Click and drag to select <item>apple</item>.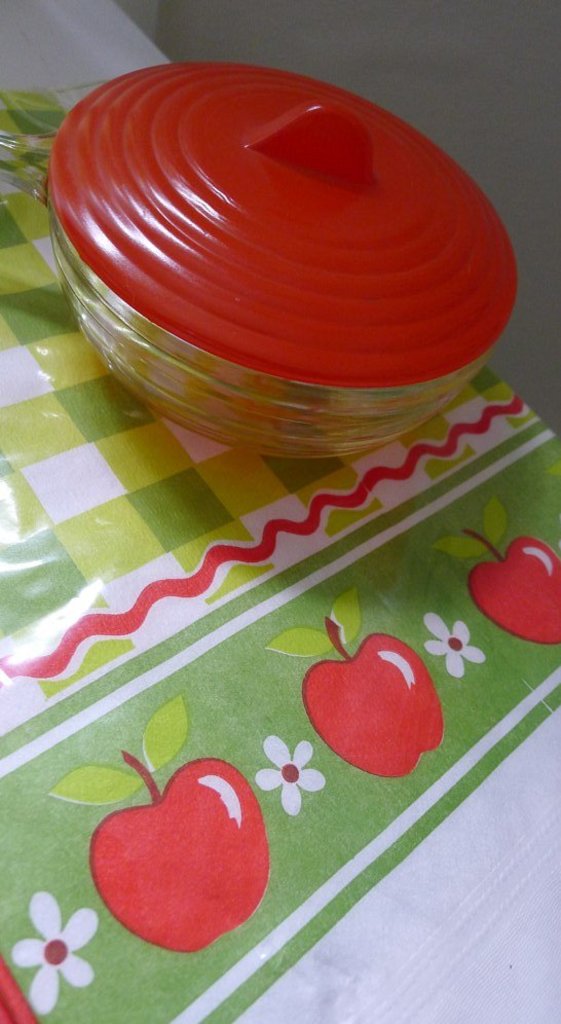
Selection: box(465, 524, 560, 645).
